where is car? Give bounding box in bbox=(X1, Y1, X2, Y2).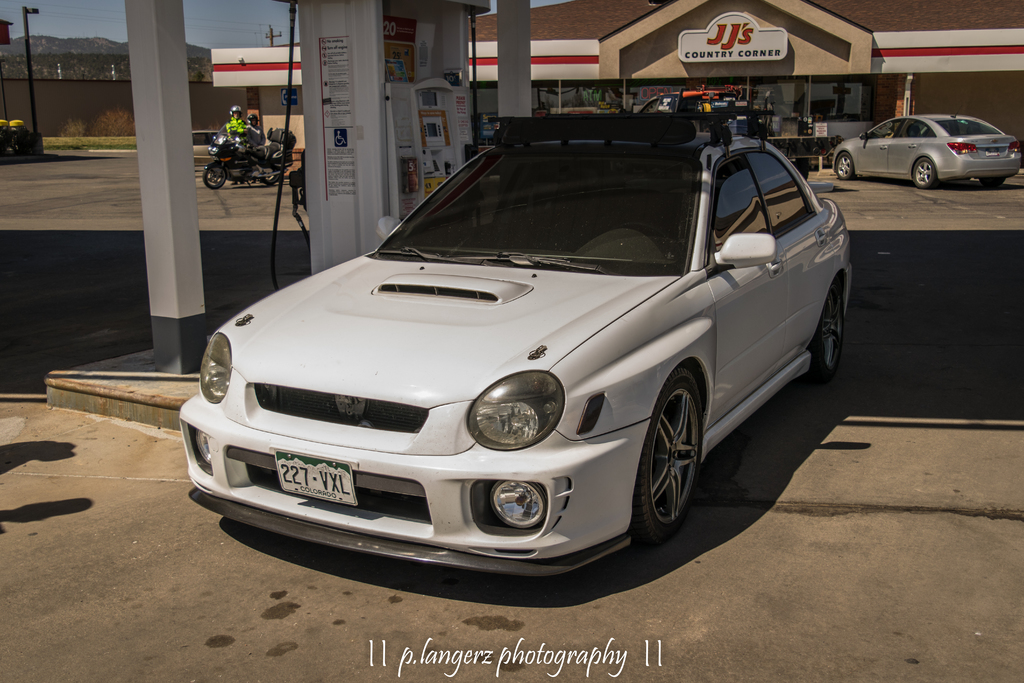
bbox=(833, 106, 1023, 188).
